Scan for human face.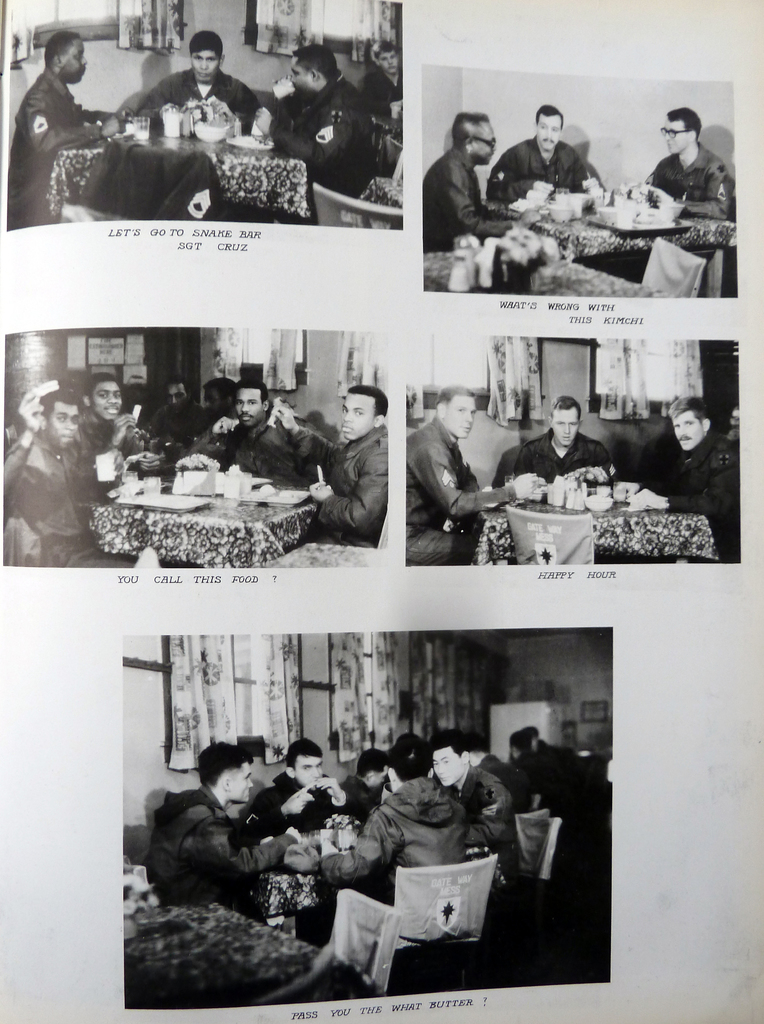
Scan result: 670 416 703 449.
